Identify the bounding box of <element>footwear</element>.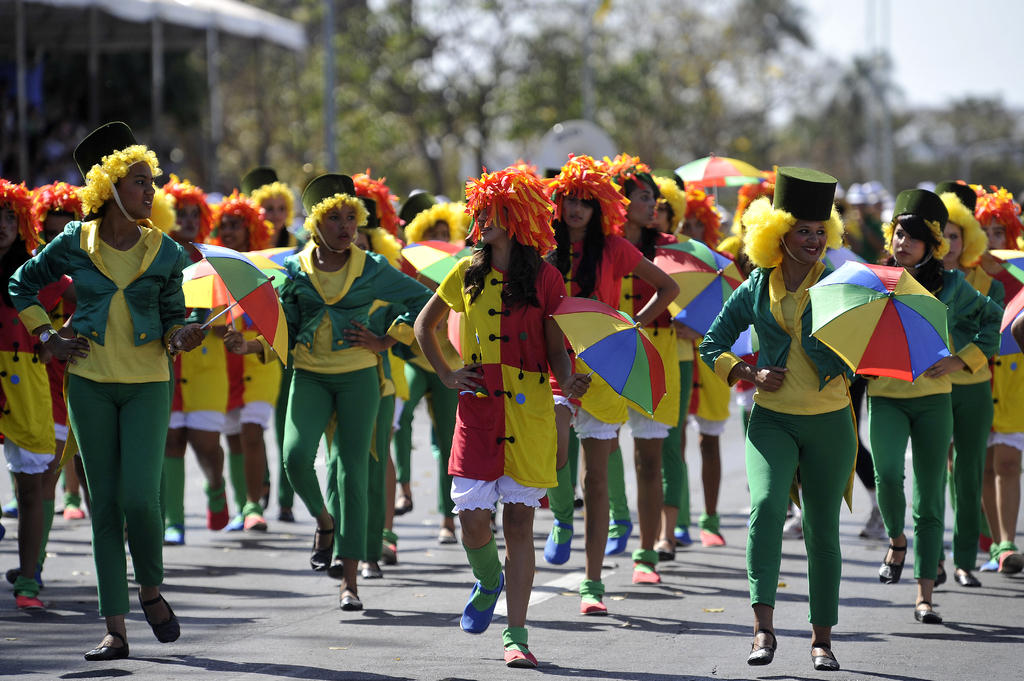
bbox=(380, 538, 397, 568).
